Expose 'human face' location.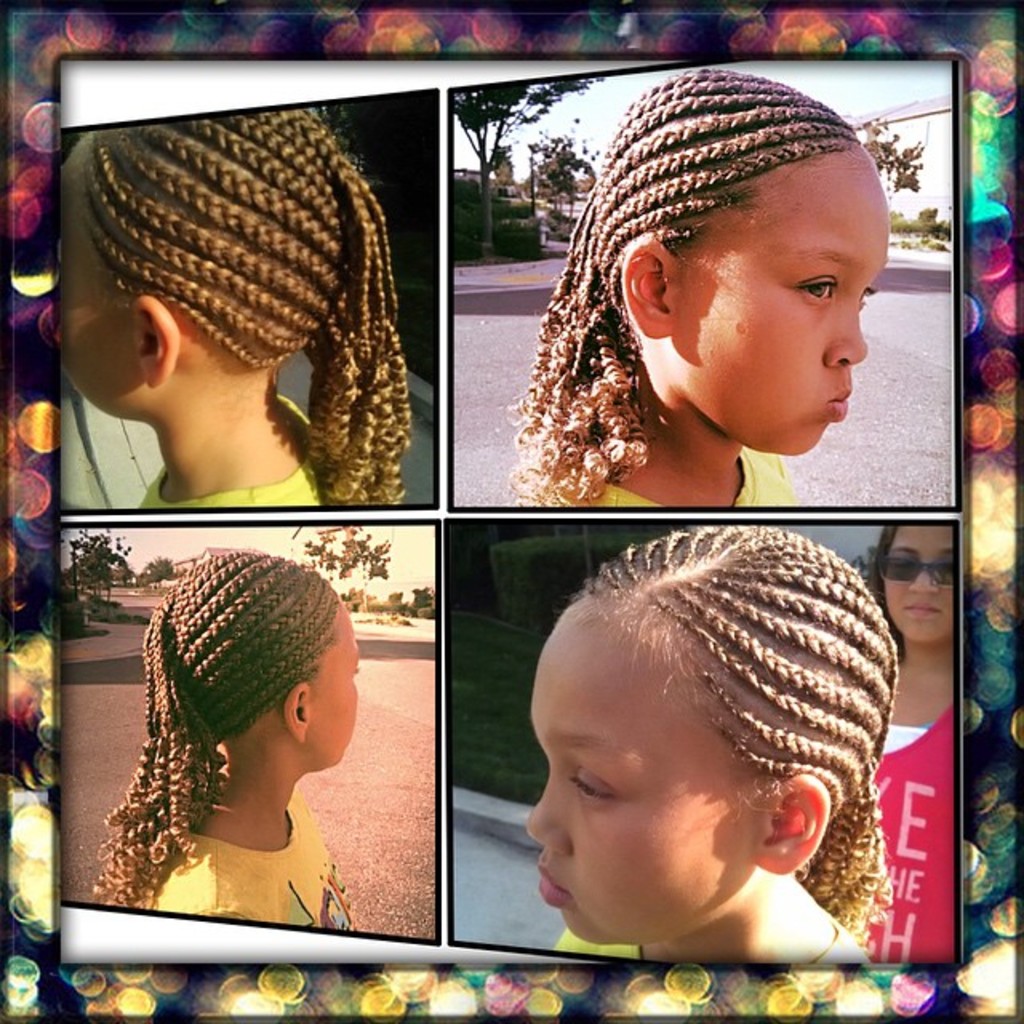
Exposed at (x1=882, y1=528, x2=958, y2=640).
